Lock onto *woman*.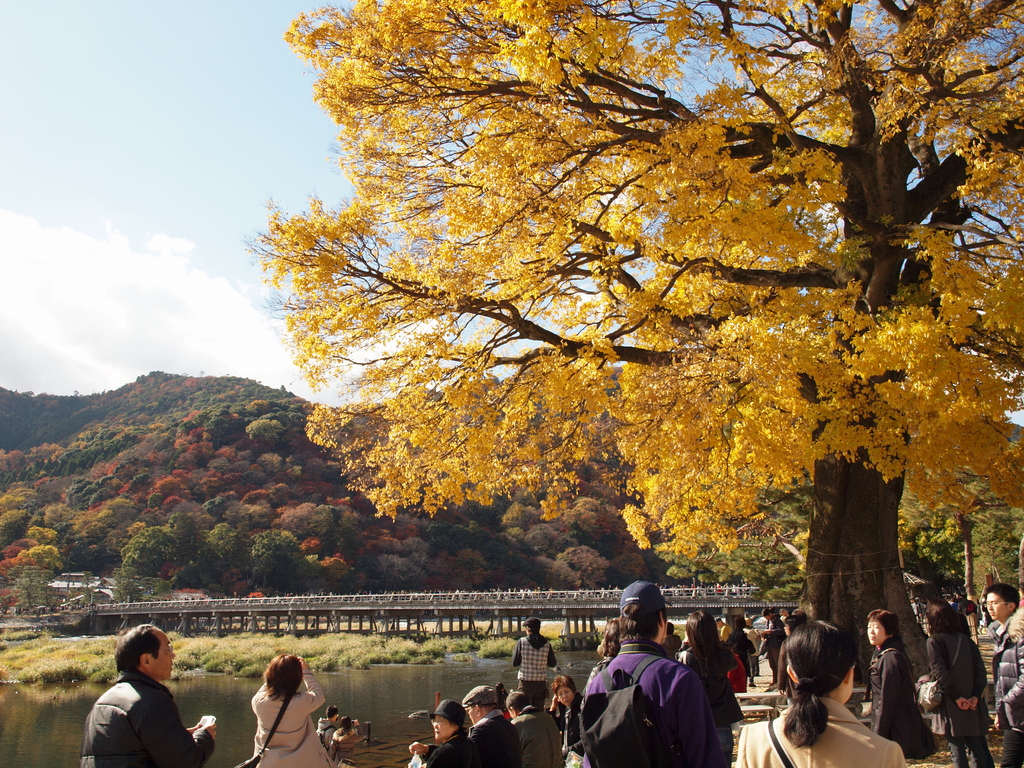
Locked: bbox(728, 623, 910, 767).
